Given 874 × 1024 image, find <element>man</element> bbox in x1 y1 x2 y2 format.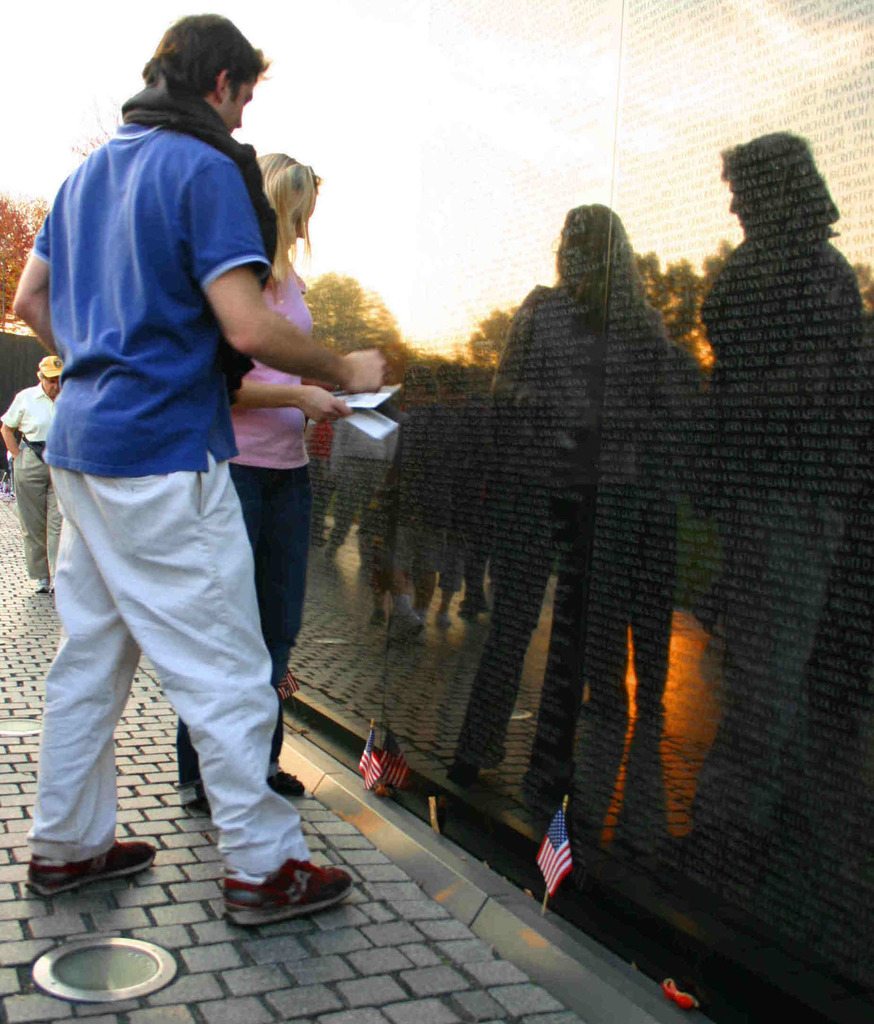
10 6 343 943.
